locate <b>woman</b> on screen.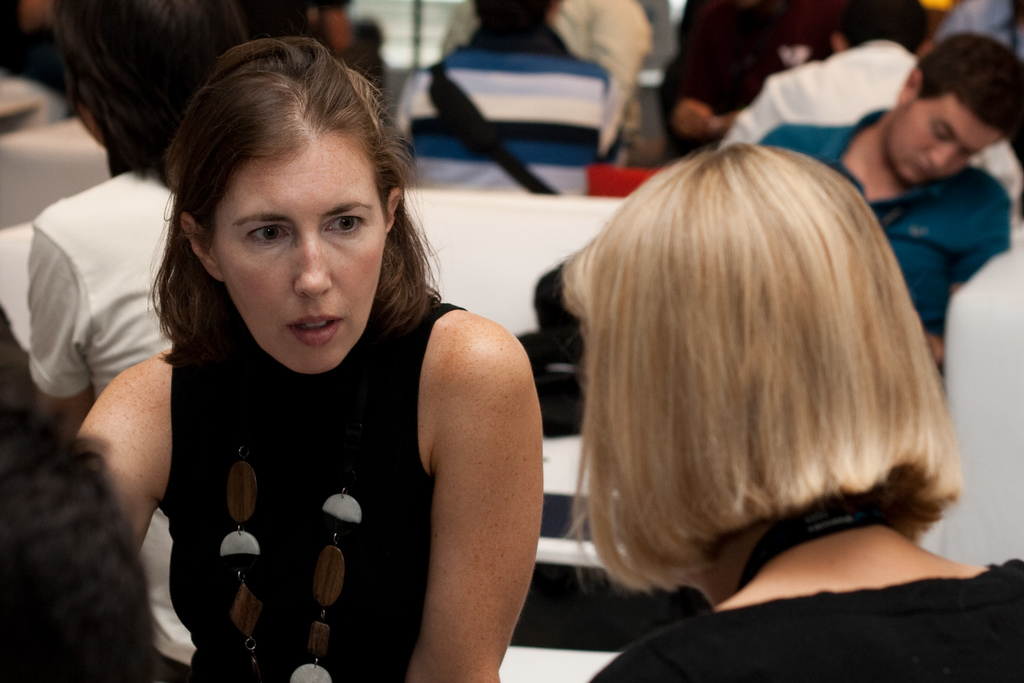
On screen at box=[74, 33, 544, 682].
